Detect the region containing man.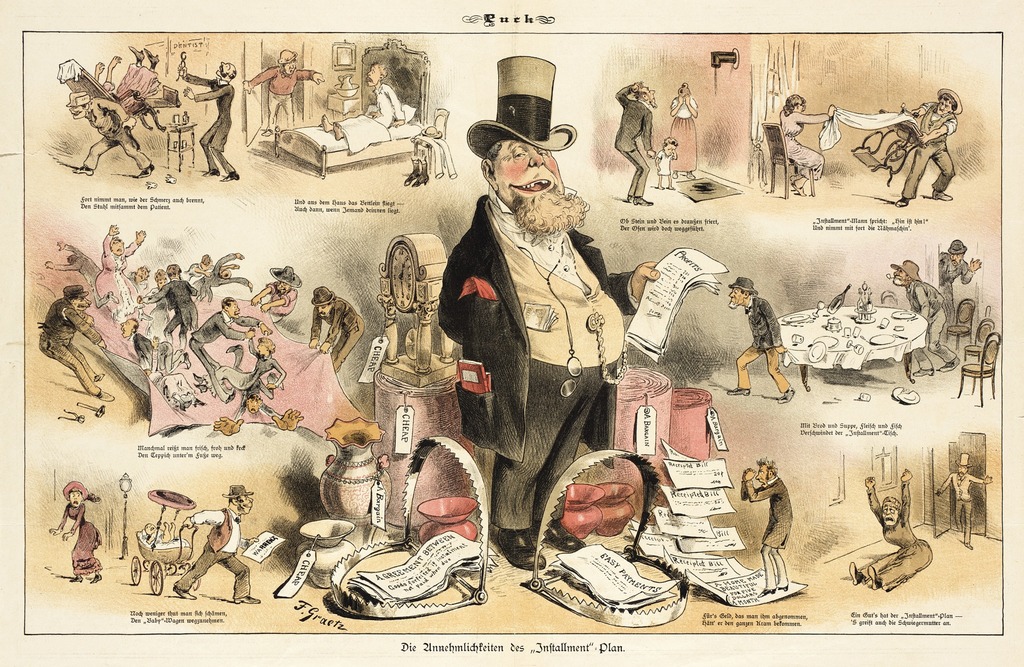
locate(726, 277, 796, 406).
